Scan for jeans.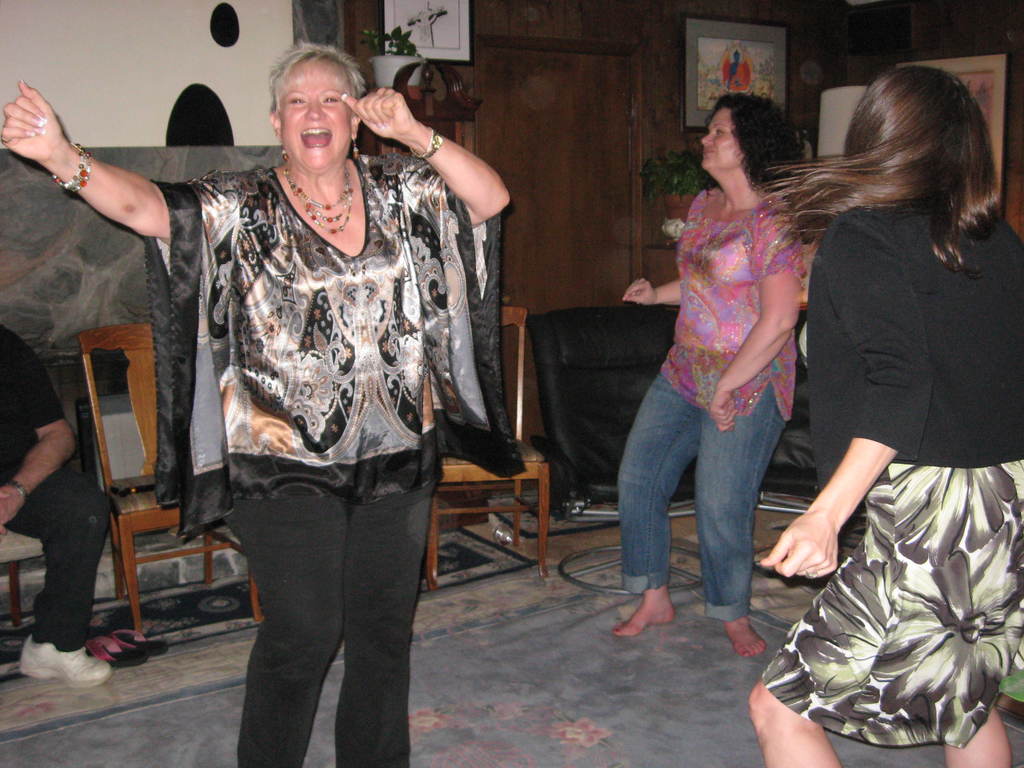
Scan result: 624:373:801:634.
